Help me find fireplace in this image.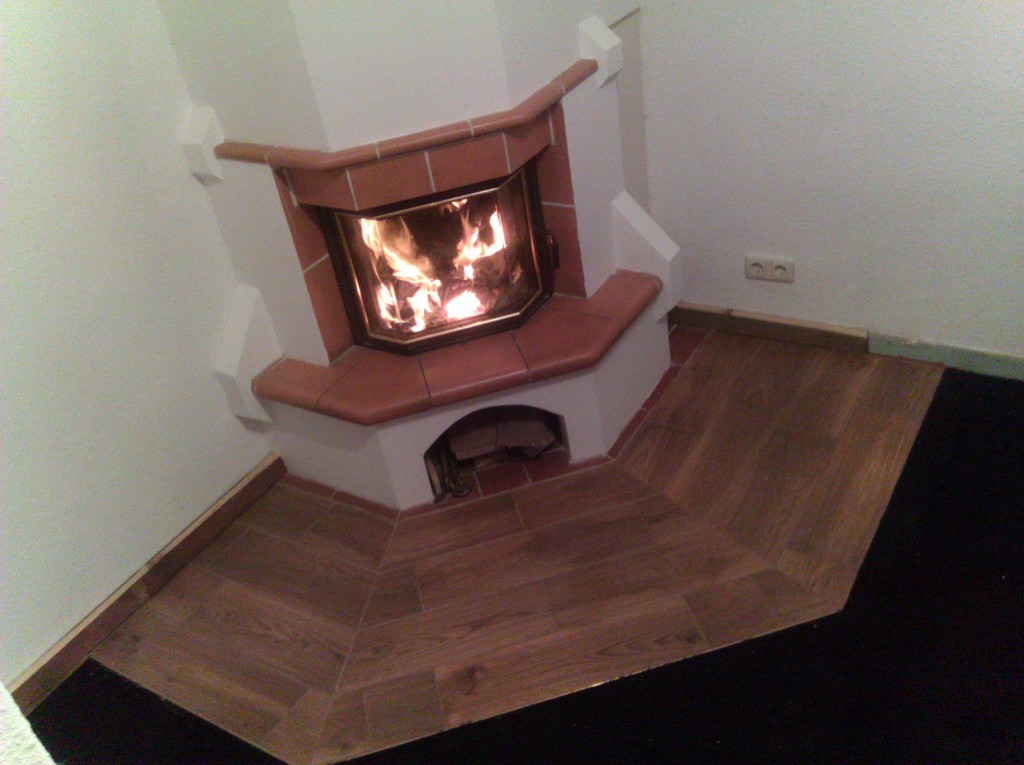
Found it: (x1=269, y1=97, x2=596, y2=370).
